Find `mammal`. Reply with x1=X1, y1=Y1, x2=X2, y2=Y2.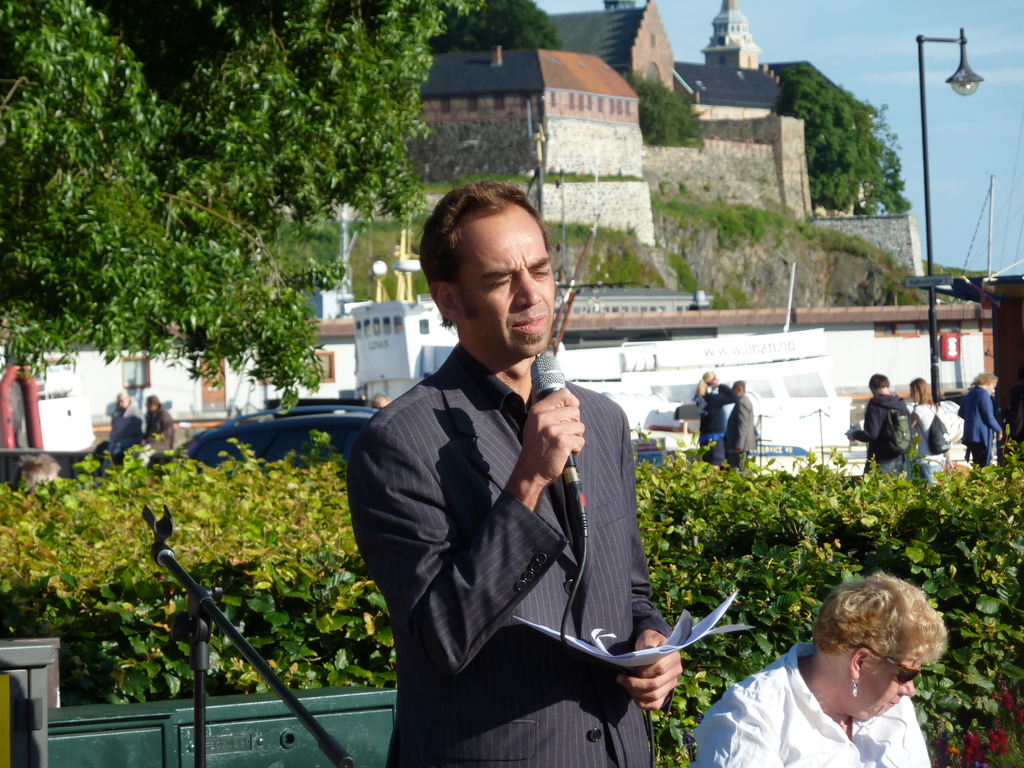
x1=698, y1=366, x2=732, y2=452.
